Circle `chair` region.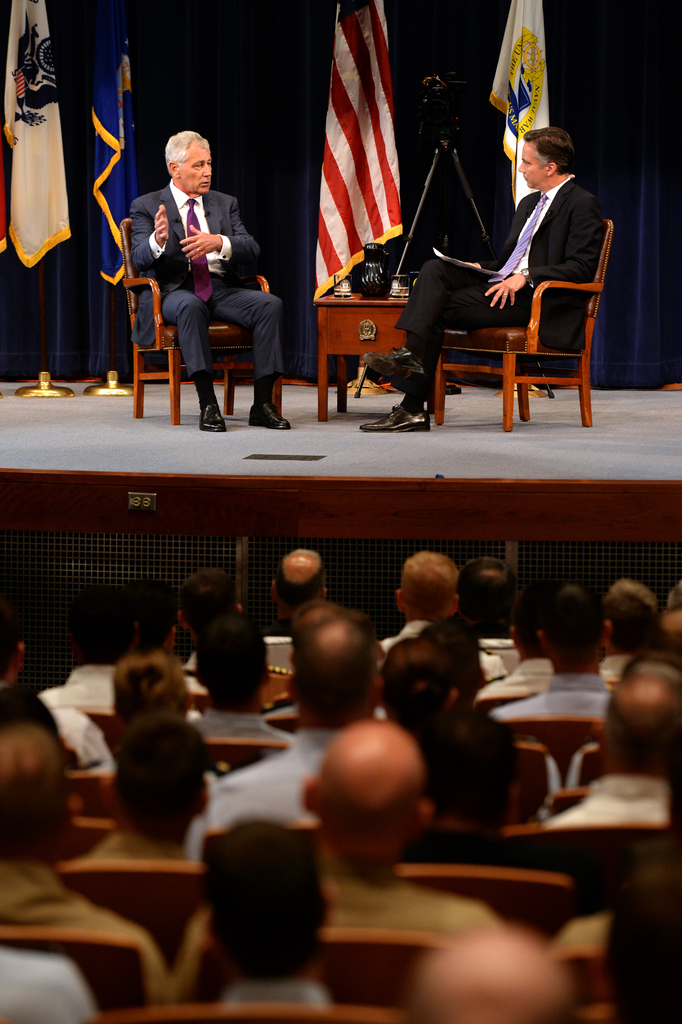
Region: [x1=57, y1=812, x2=123, y2=868].
